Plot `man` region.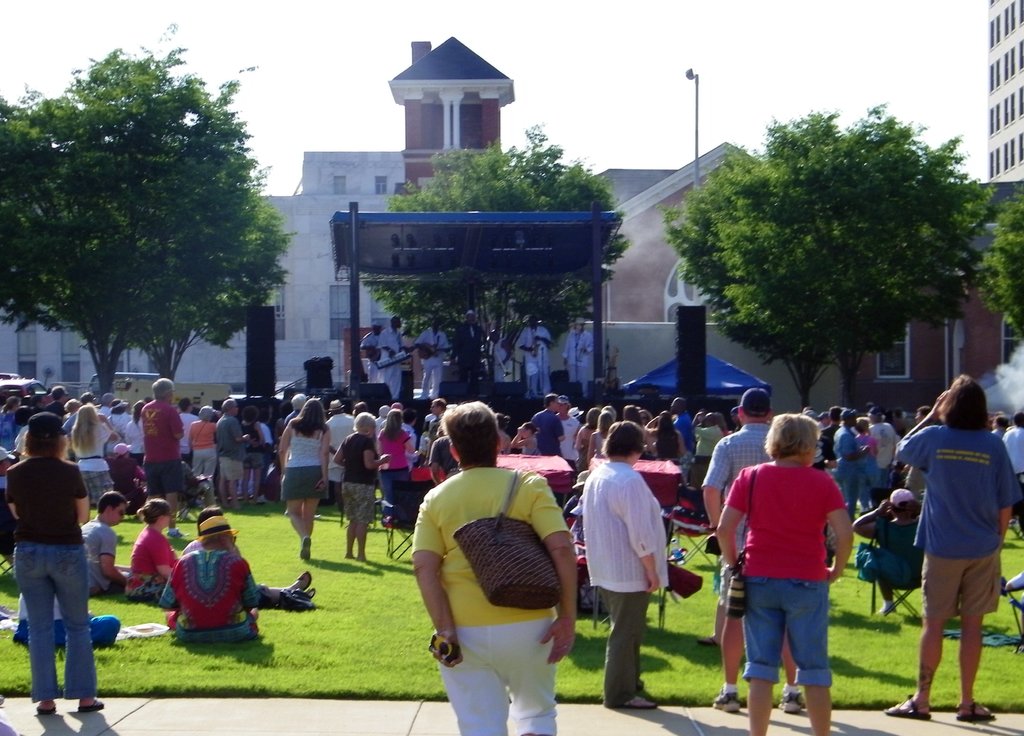
Plotted at region(216, 401, 250, 498).
